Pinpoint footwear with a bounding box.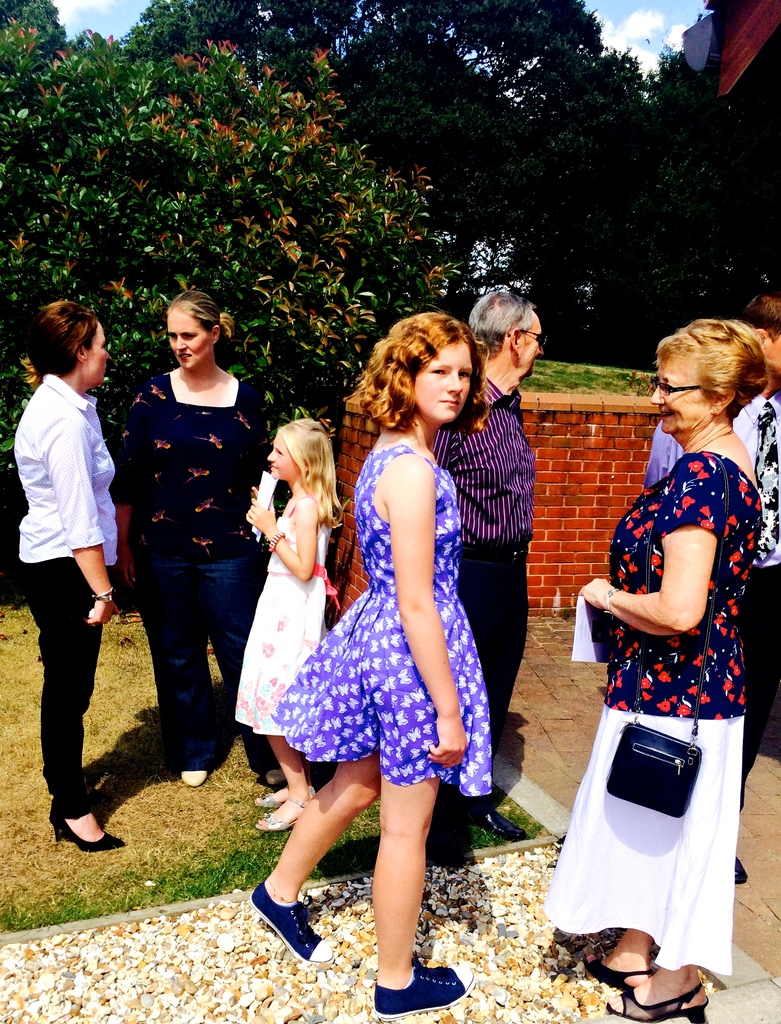
region(251, 780, 316, 804).
